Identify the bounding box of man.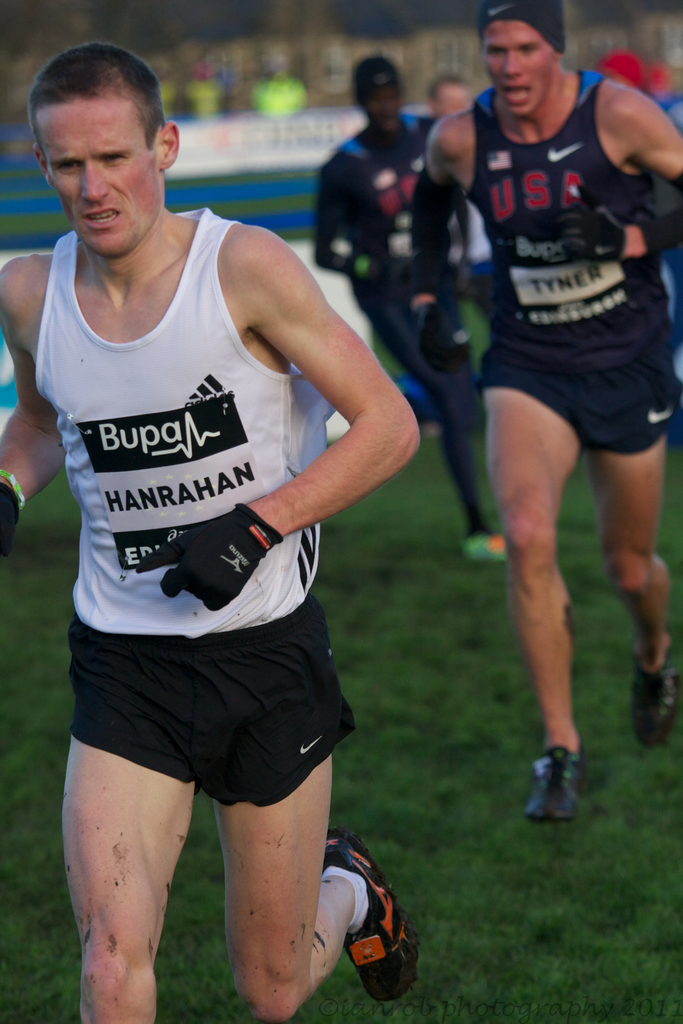
bbox=[11, 4, 424, 1011].
